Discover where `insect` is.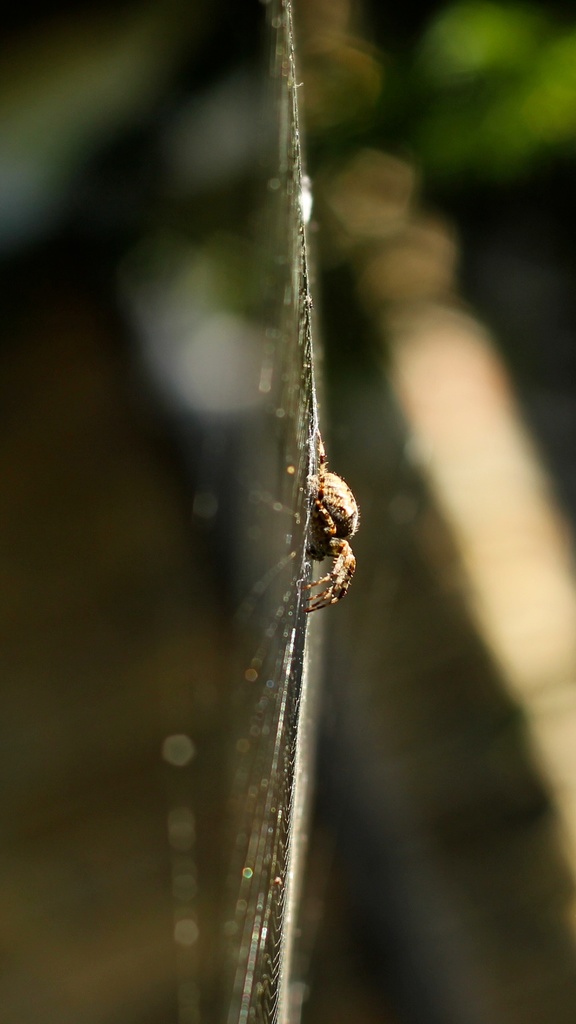
Discovered at {"left": 300, "top": 460, "right": 364, "bottom": 622}.
